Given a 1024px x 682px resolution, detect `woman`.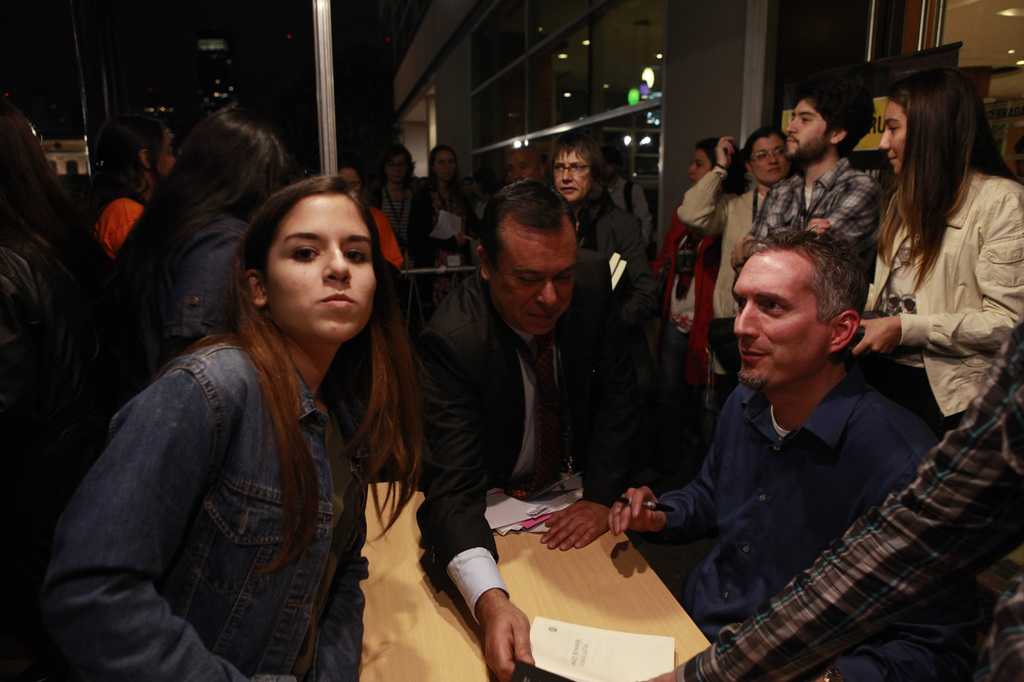
(105,104,290,383).
